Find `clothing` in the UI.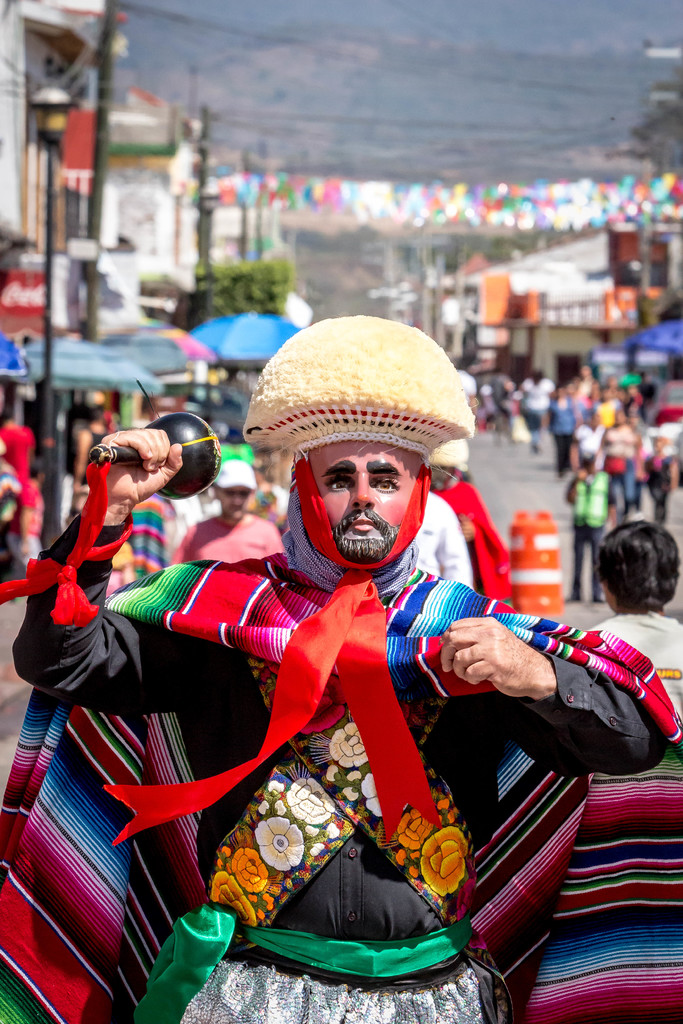
UI element at 0,534,676,1023.
